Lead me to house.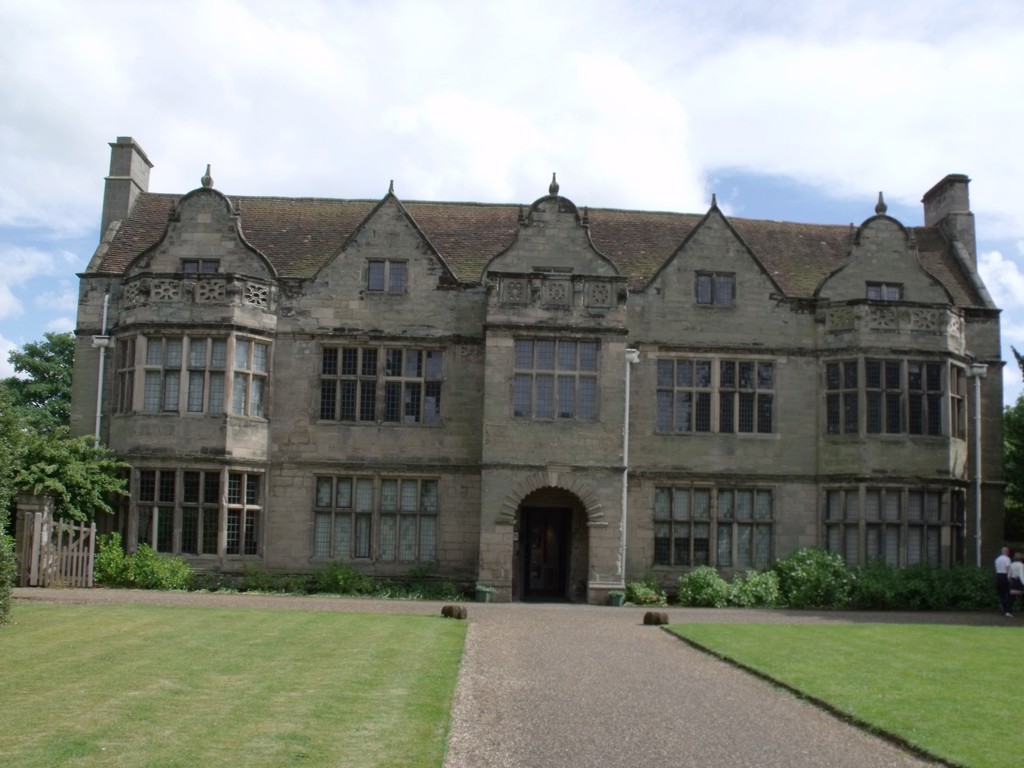
Lead to 70 132 1001 607.
